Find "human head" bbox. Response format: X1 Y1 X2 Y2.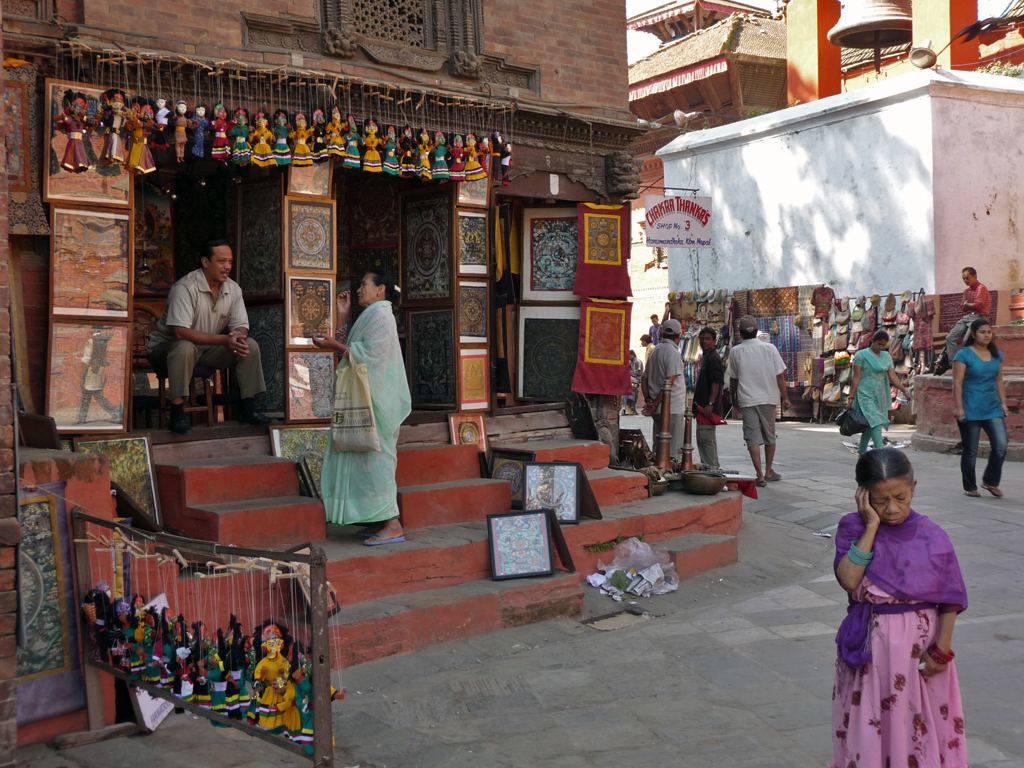
737 317 759 342.
